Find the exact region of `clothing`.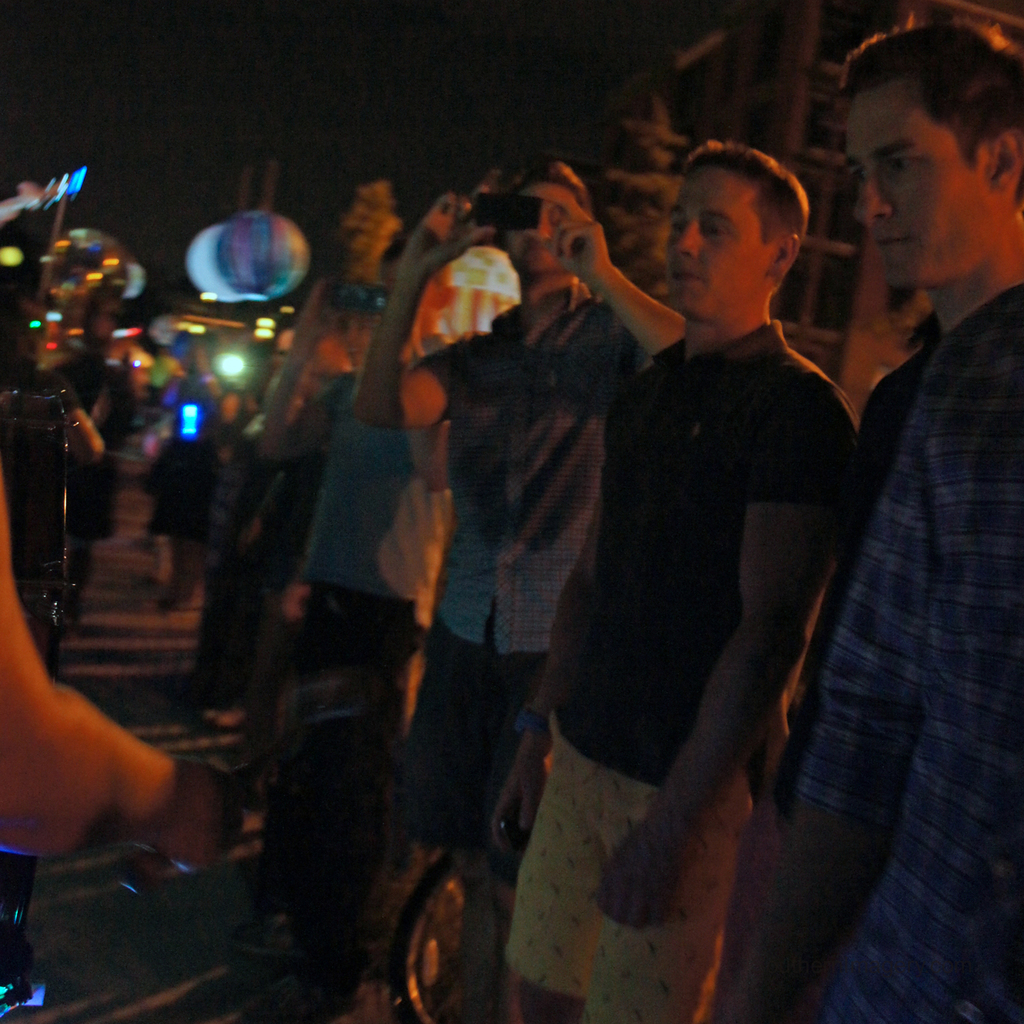
Exact region: BBox(204, 274, 414, 713).
